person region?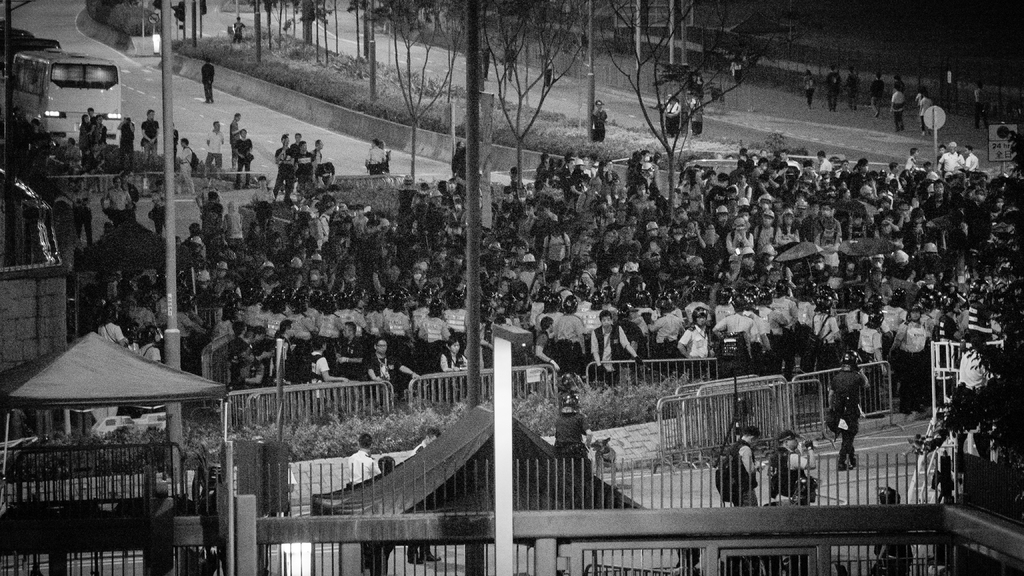
842, 63, 857, 108
